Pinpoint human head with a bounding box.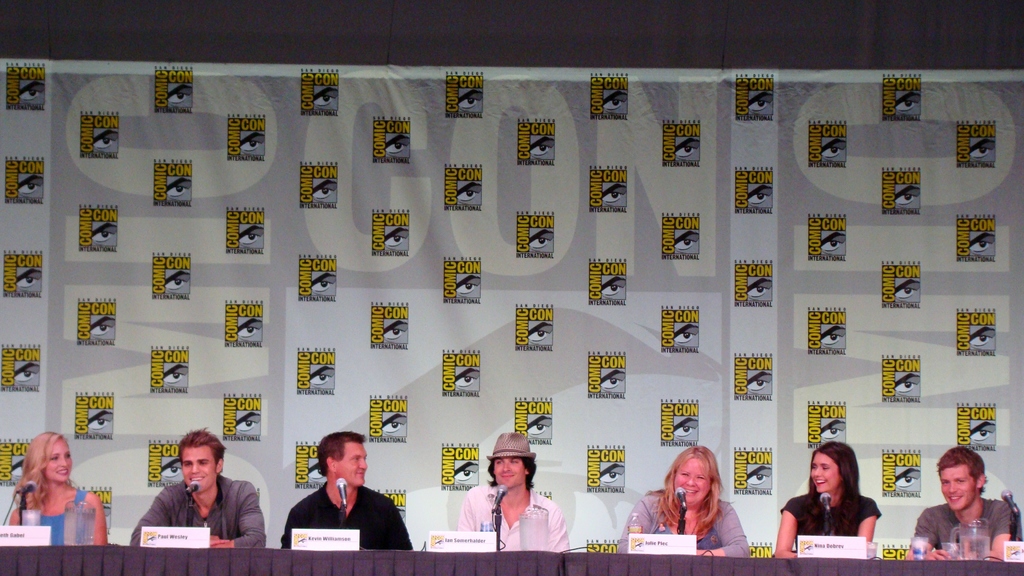
crop(314, 430, 370, 489).
